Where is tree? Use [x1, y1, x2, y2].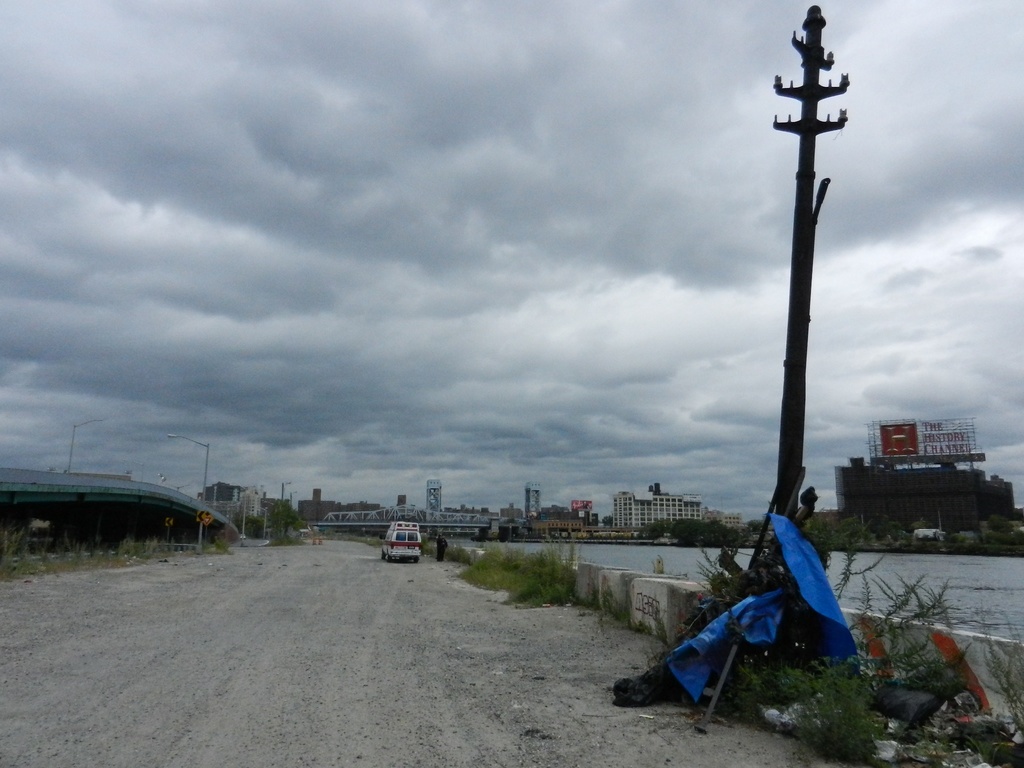
[269, 493, 301, 534].
